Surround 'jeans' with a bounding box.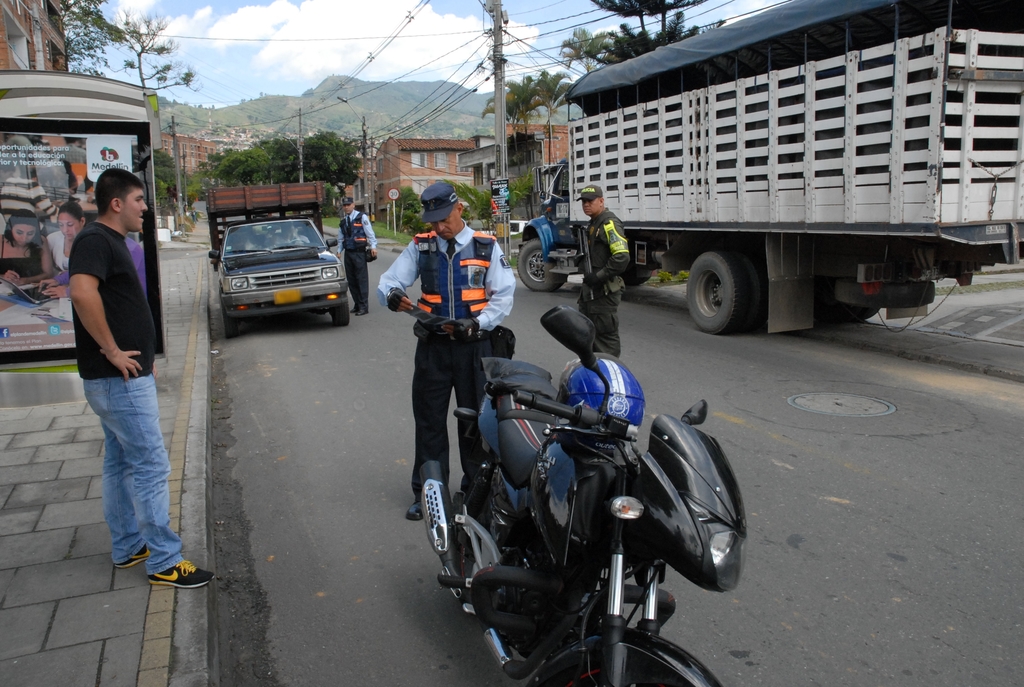
<region>83, 354, 178, 608</region>.
